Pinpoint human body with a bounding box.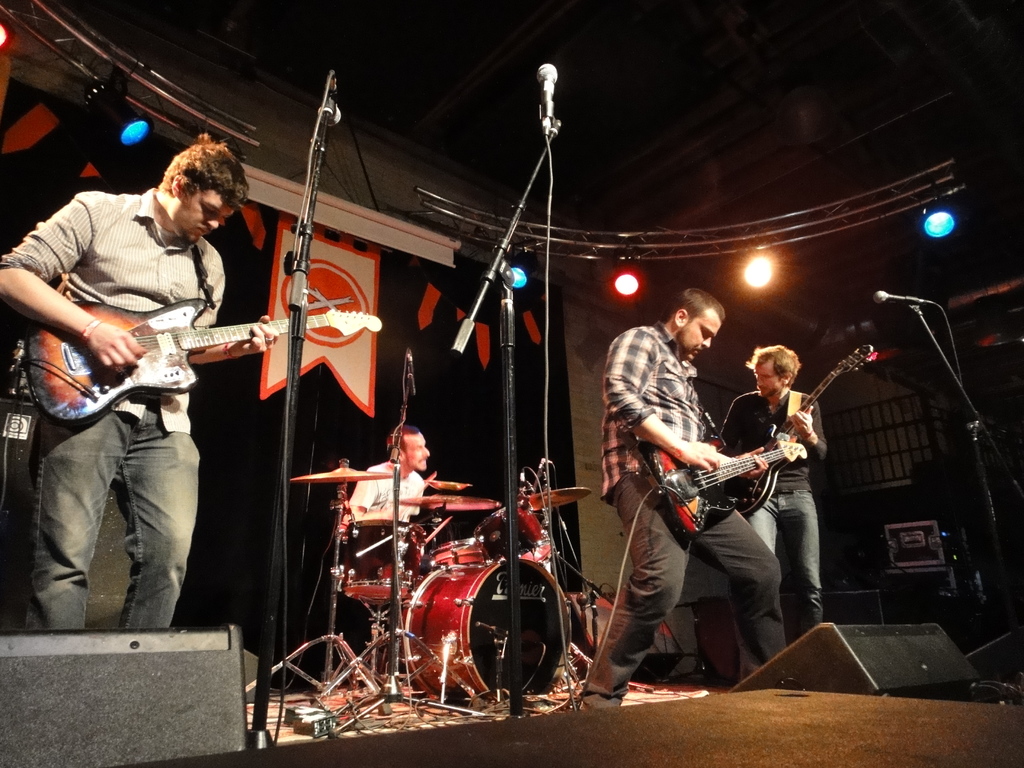
[571,317,773,714].
